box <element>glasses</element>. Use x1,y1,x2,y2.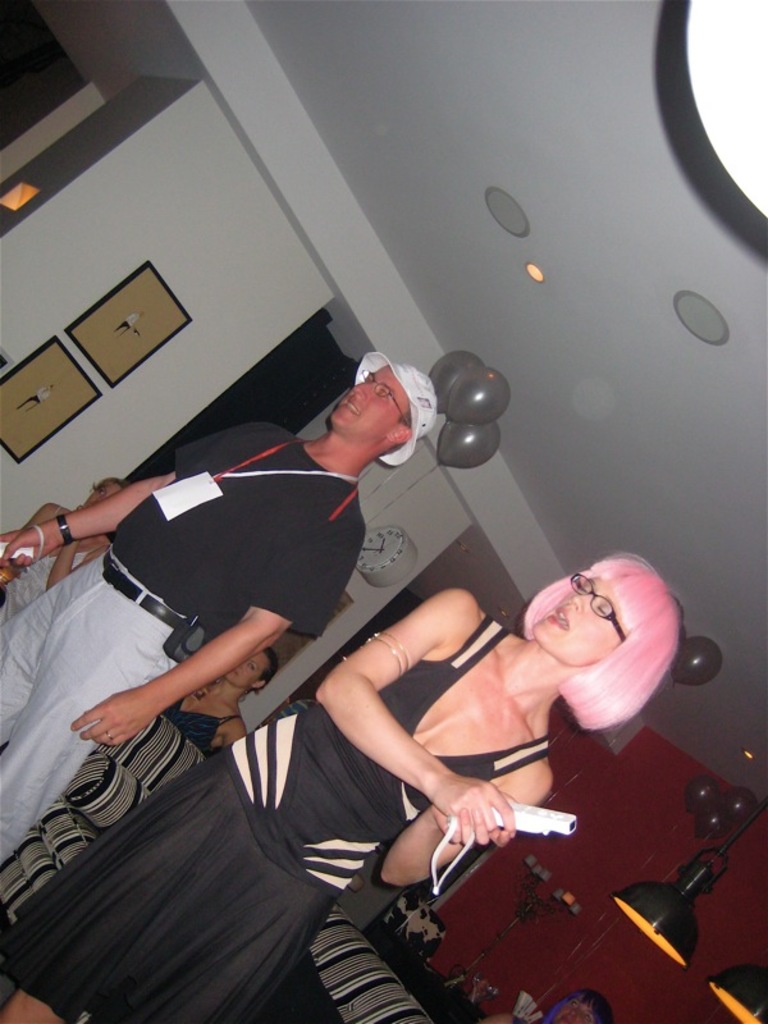
361,369,406,424.
